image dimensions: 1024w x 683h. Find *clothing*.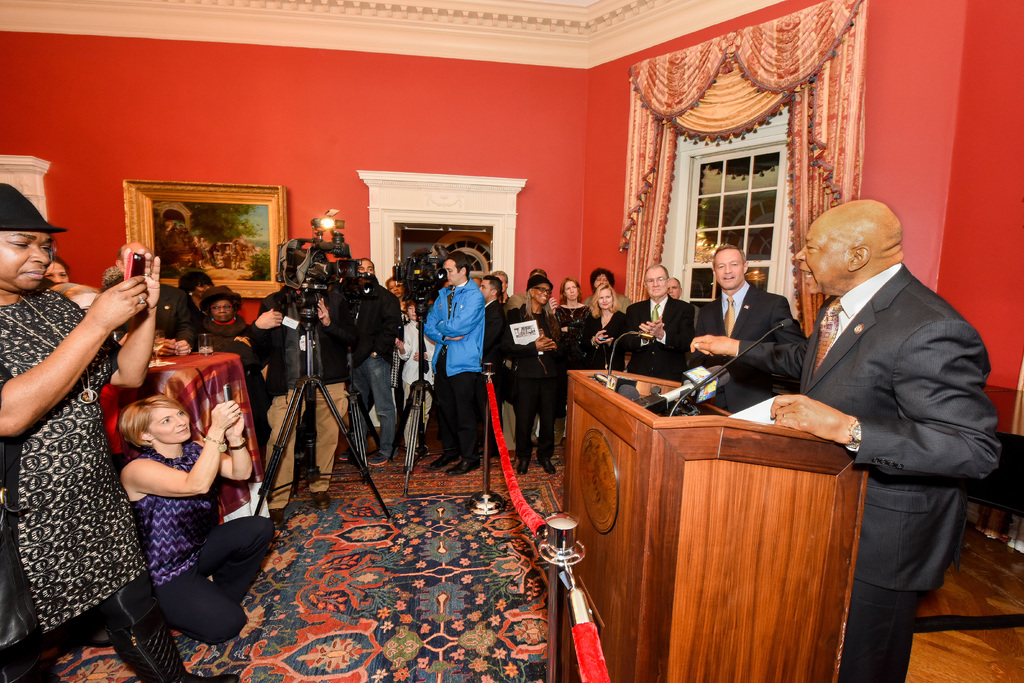
620:295:699:381.
